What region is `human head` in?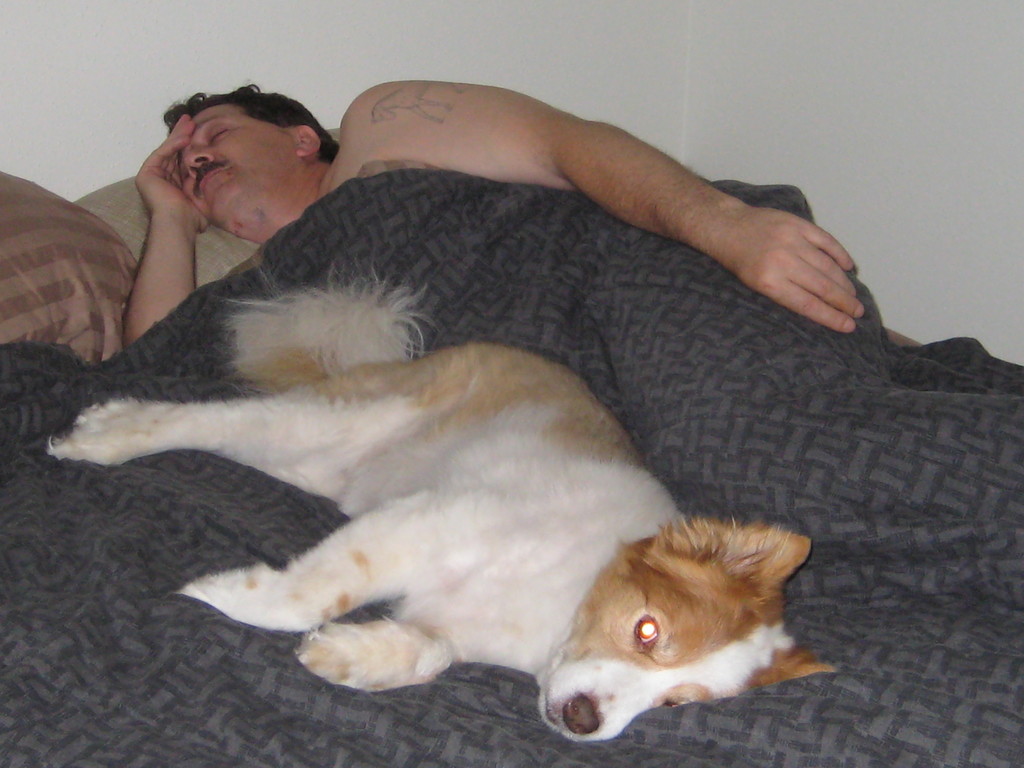
select_region(150, 83, 307, 213).
